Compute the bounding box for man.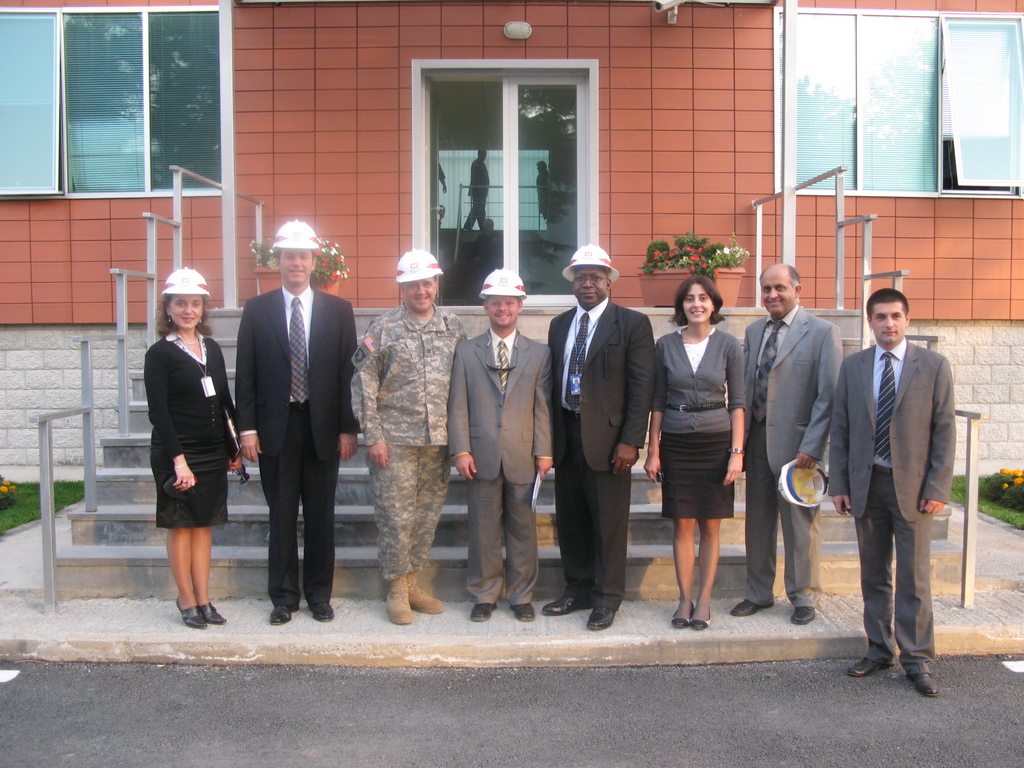
region(826, 285, 961, 707).
